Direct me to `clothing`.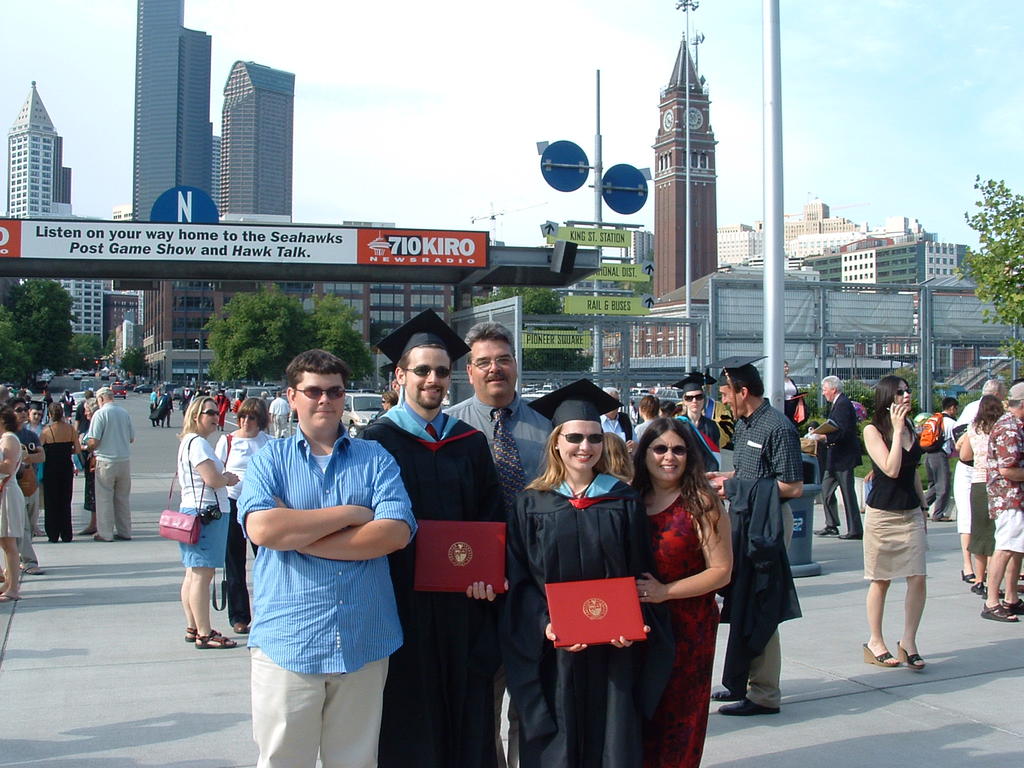
Direction: detection(58, 393, 76, 418).
